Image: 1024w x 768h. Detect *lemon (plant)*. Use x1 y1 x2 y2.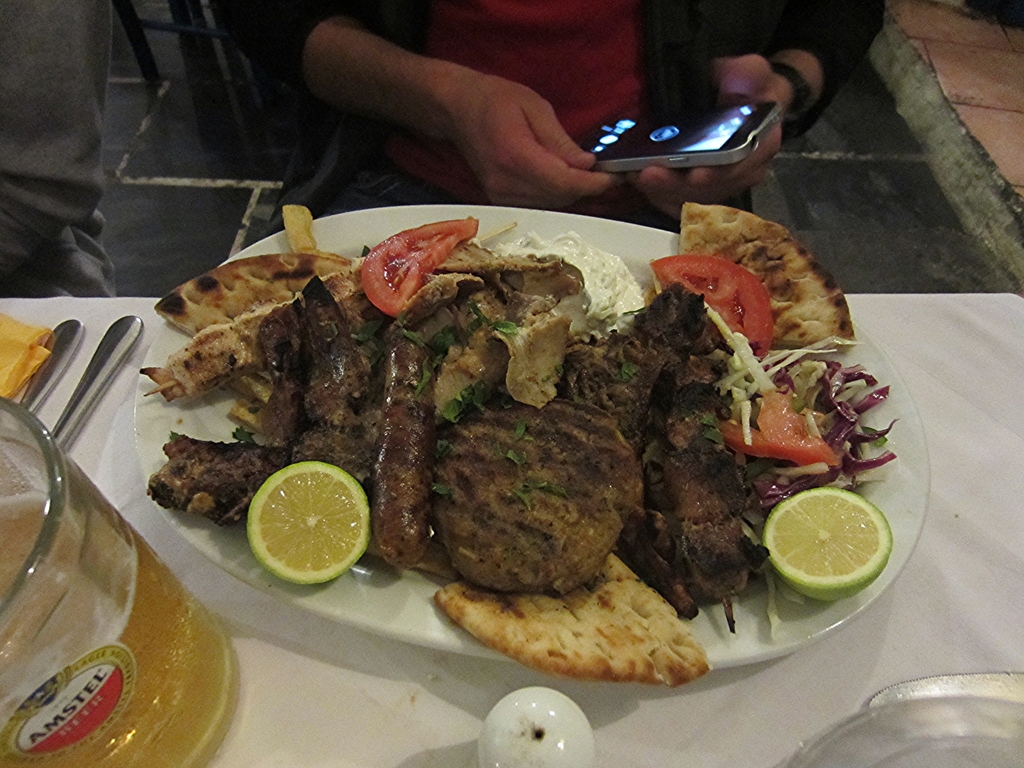
759 484 895 602.
